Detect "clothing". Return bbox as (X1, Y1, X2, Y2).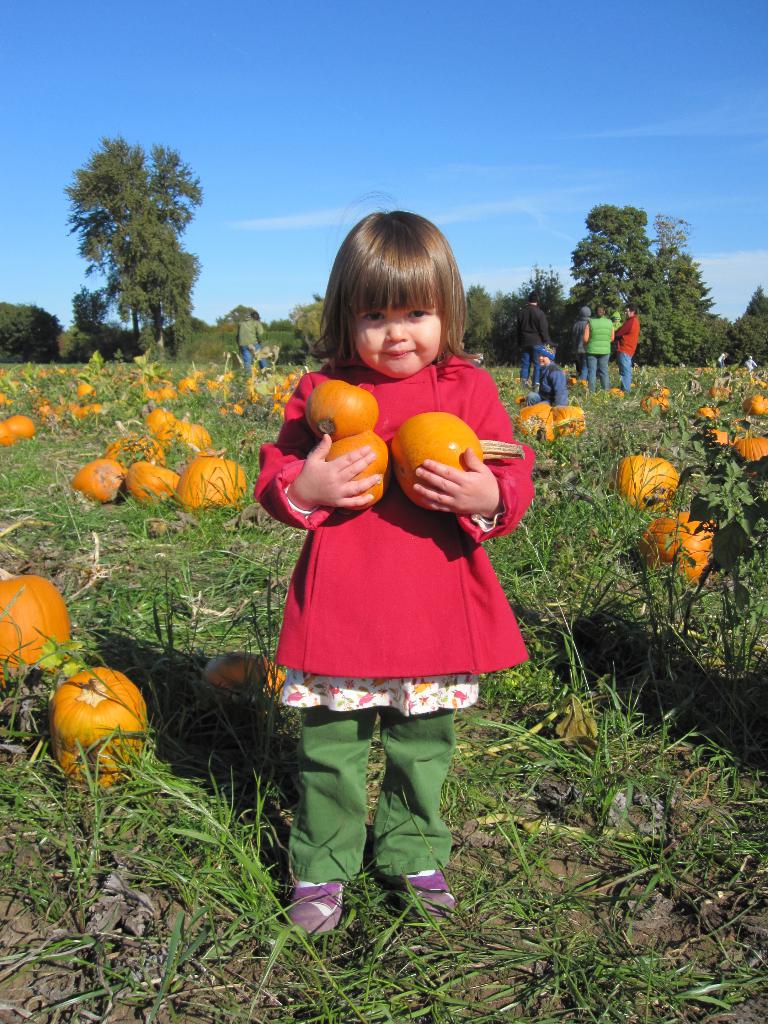
(518, 300, 547, 389).
